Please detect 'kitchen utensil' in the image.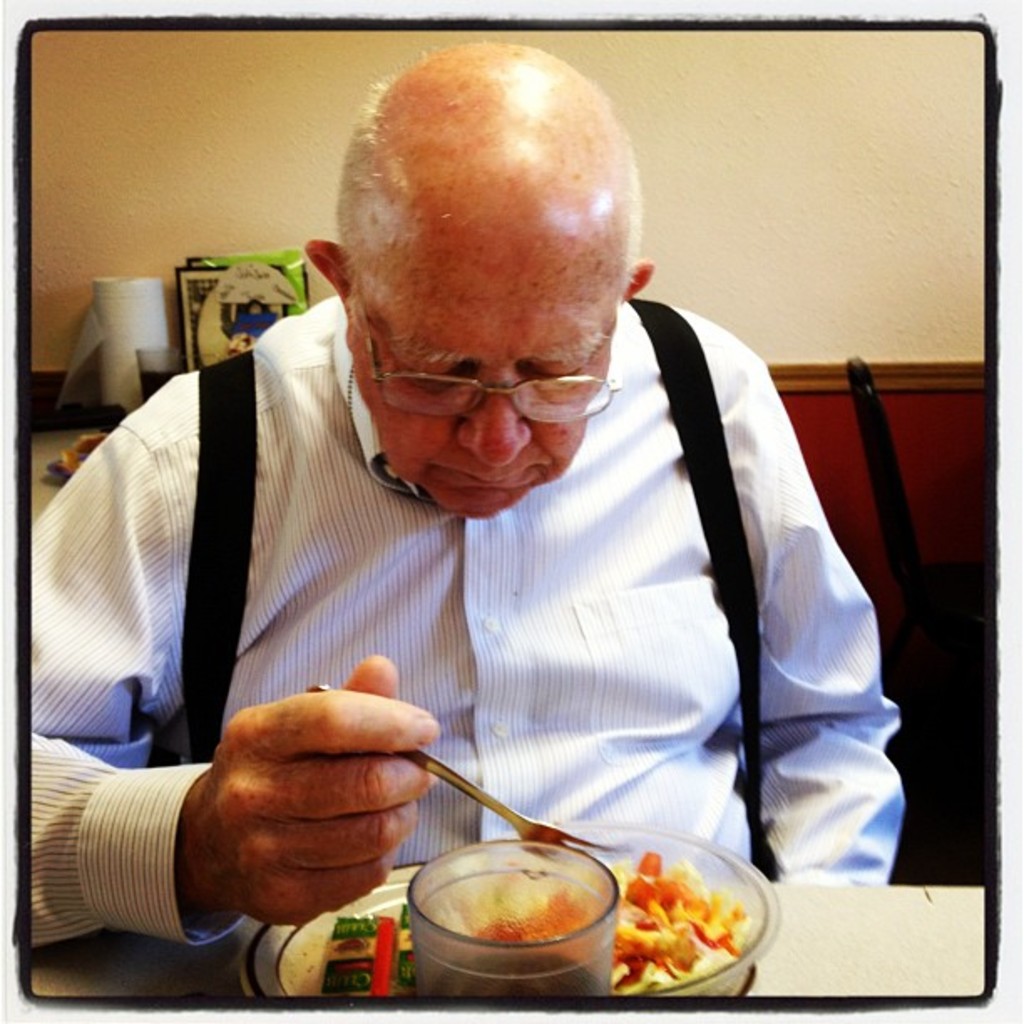
(412, 853, 624, 964).
